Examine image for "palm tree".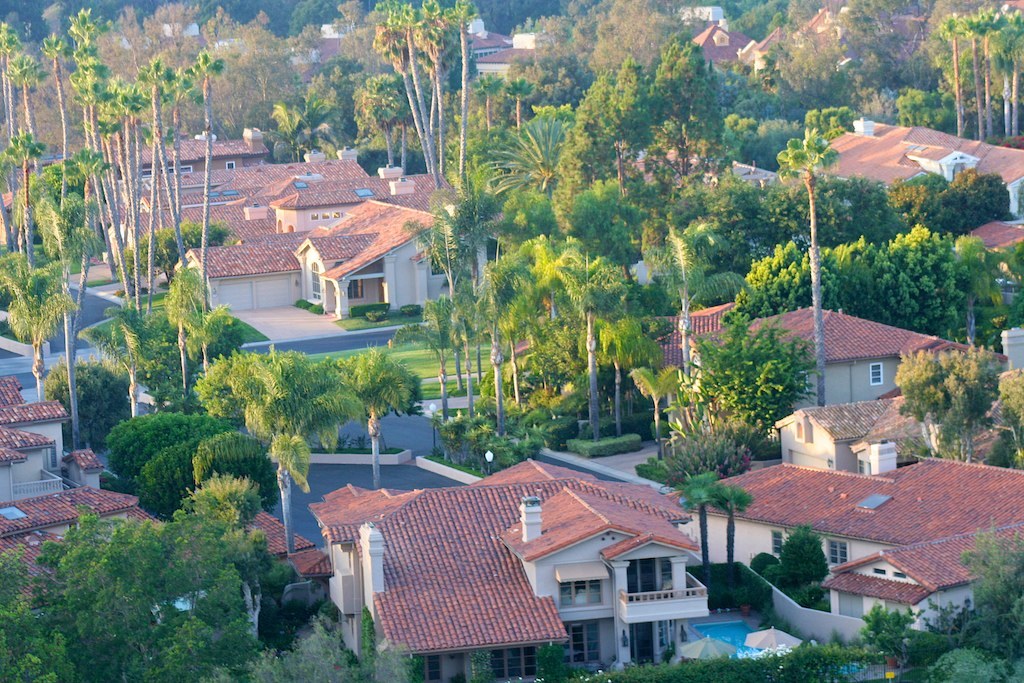
Examination result: {"x1": 212, "y1": 344, "x2": 301, "y2": 439}.
